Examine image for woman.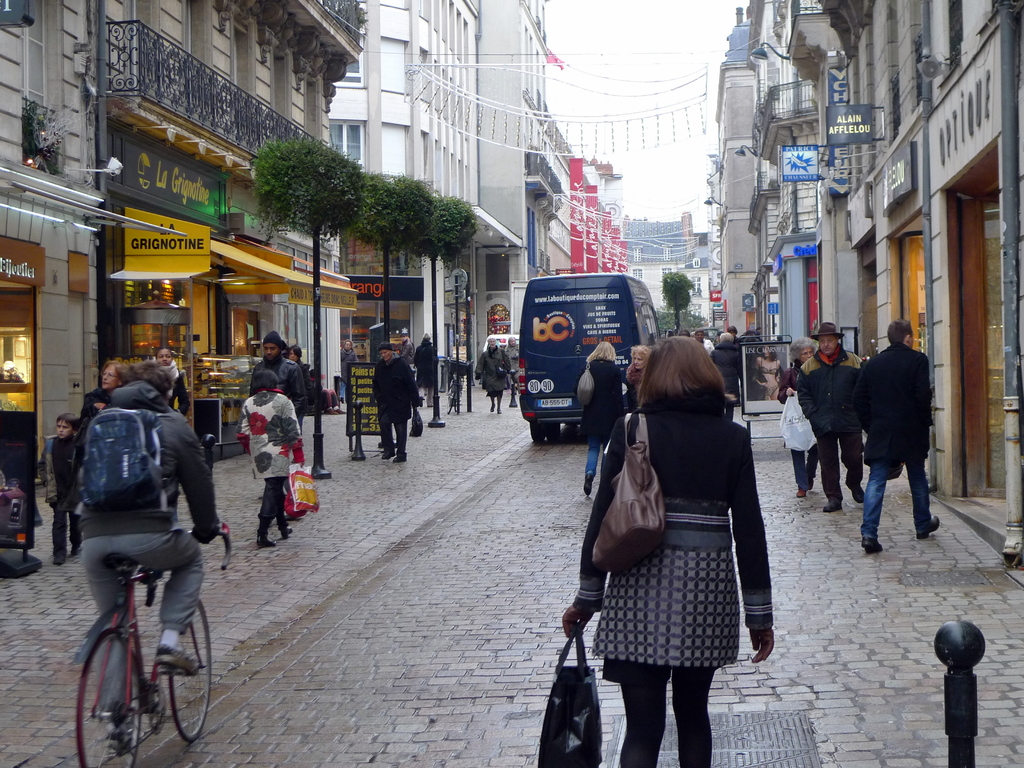
Examination result: {"x1": 285, "y1": 345, "x2": 304, "y2": 378}.
